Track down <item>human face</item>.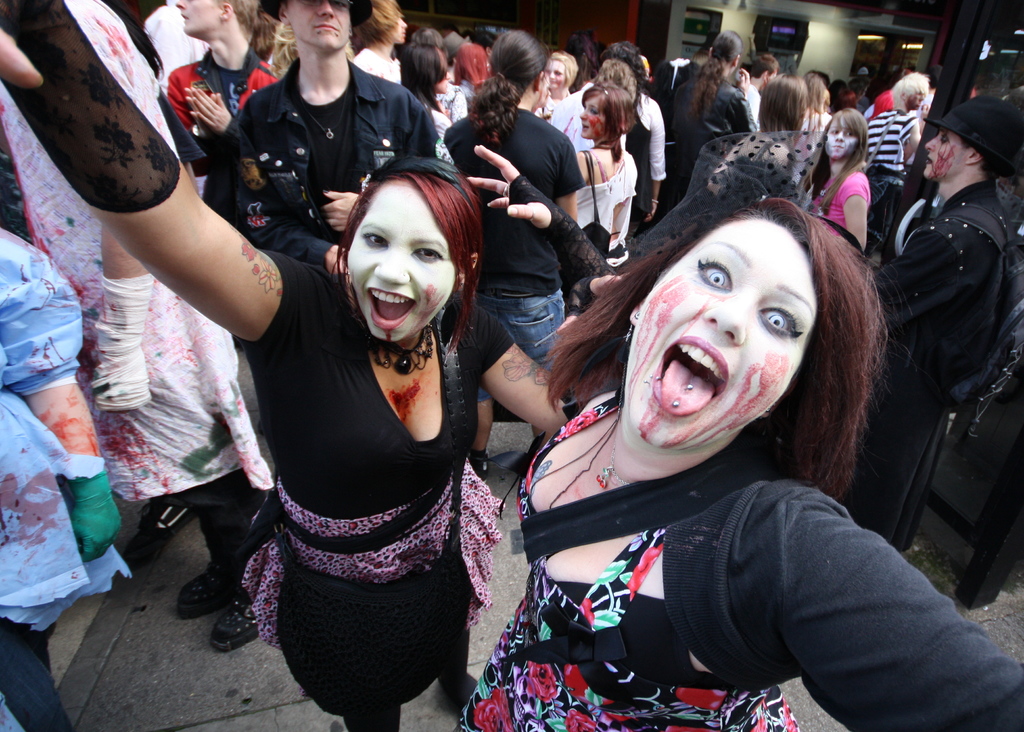
Tracked to crop(924, 129, 967, 181).
